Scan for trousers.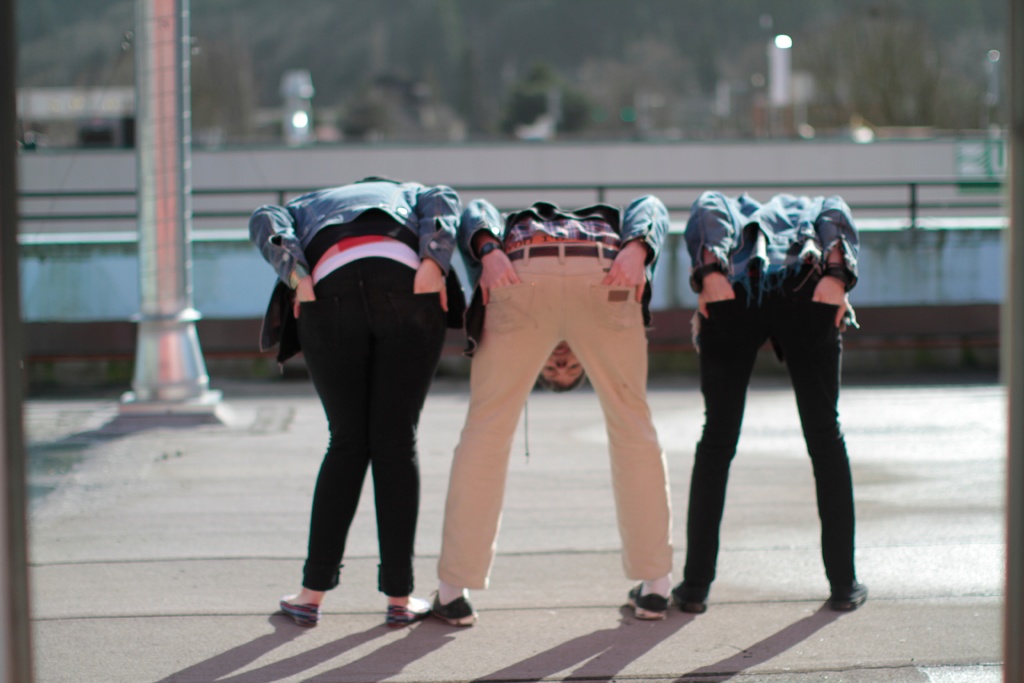
Scan result: bbox(303, 259, 448, 592).
